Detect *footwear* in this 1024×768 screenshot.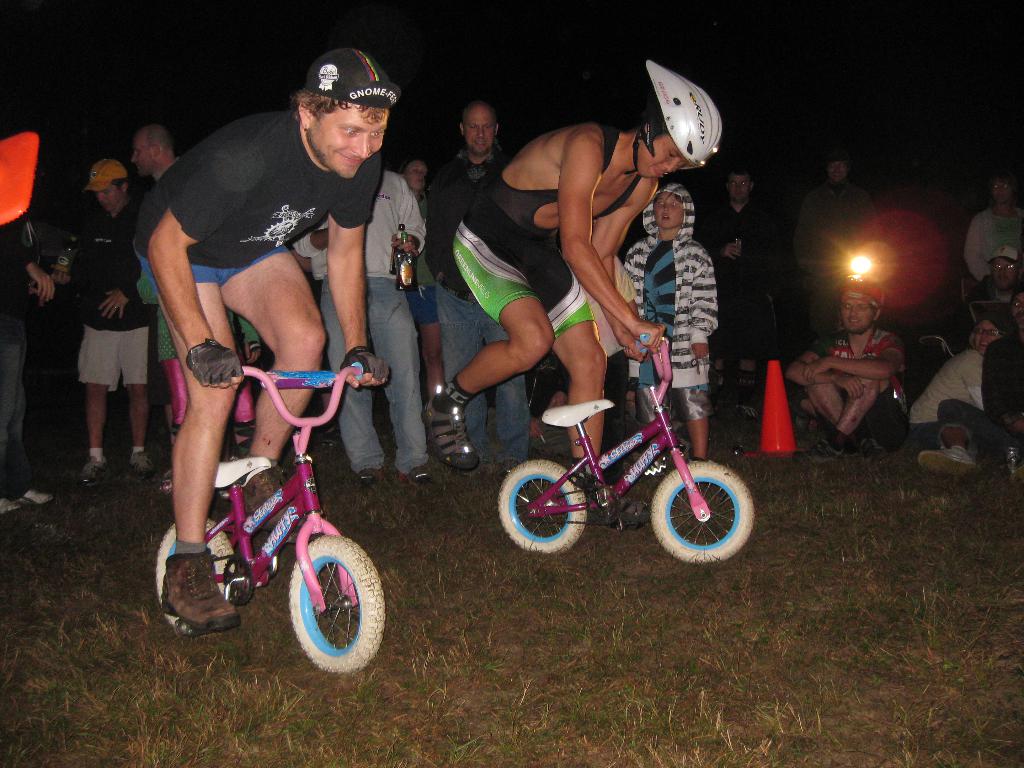
Detection: [left=424, top=393, right=477, bottom=476].
